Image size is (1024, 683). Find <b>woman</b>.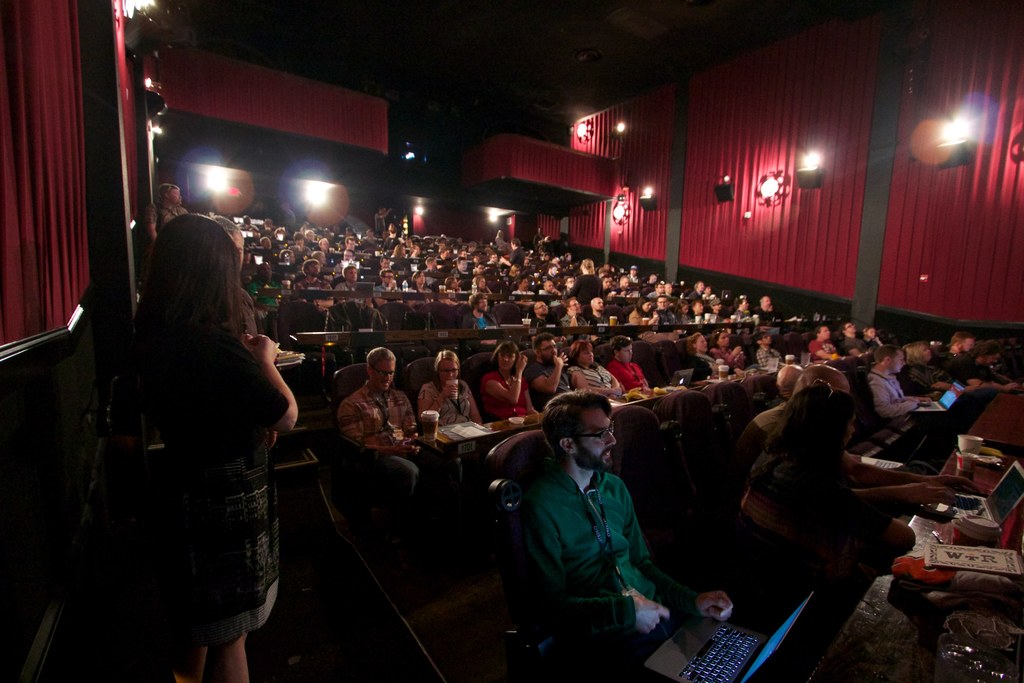
x1=477 y1=339 x2=538 y2=423.
